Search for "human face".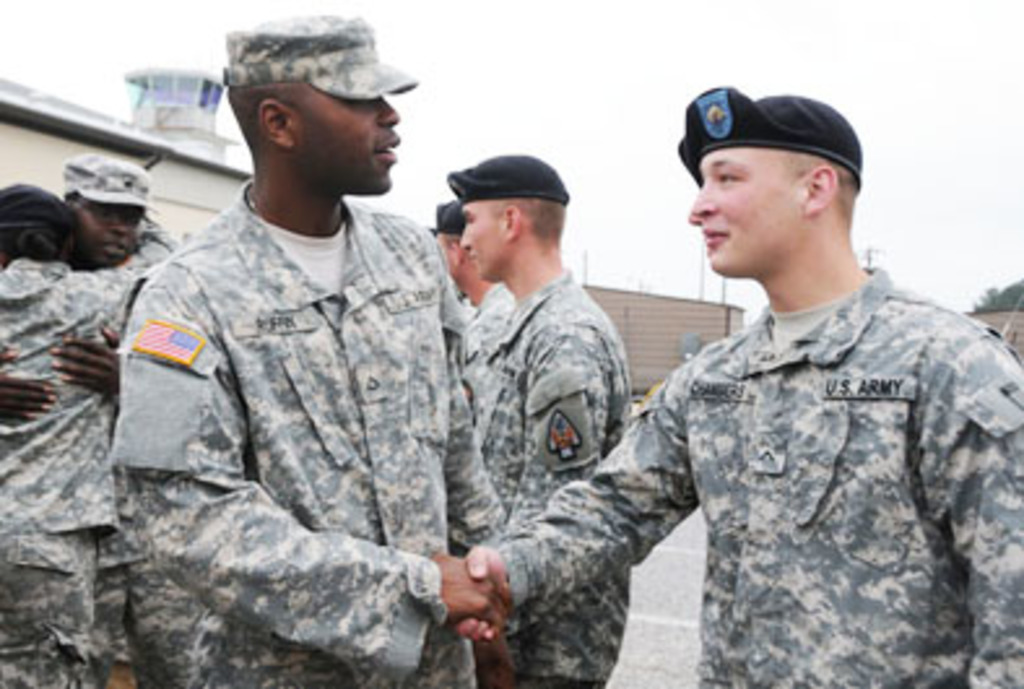
Found at (460,203,509,283).
